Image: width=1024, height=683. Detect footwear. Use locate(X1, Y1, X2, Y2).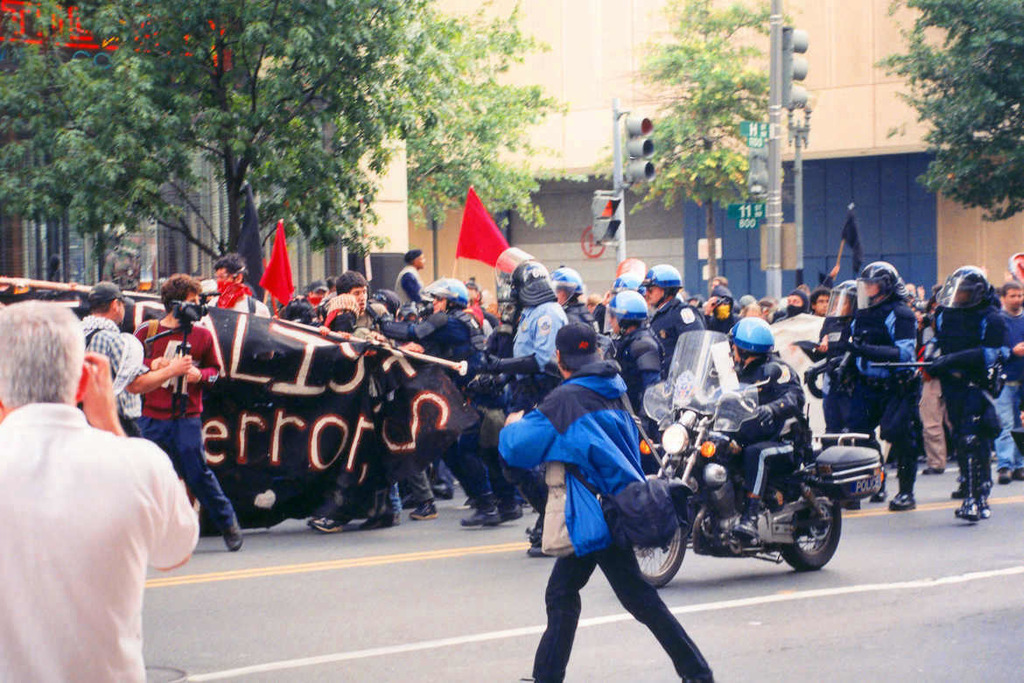
locate(221, 509, 245, 552).
